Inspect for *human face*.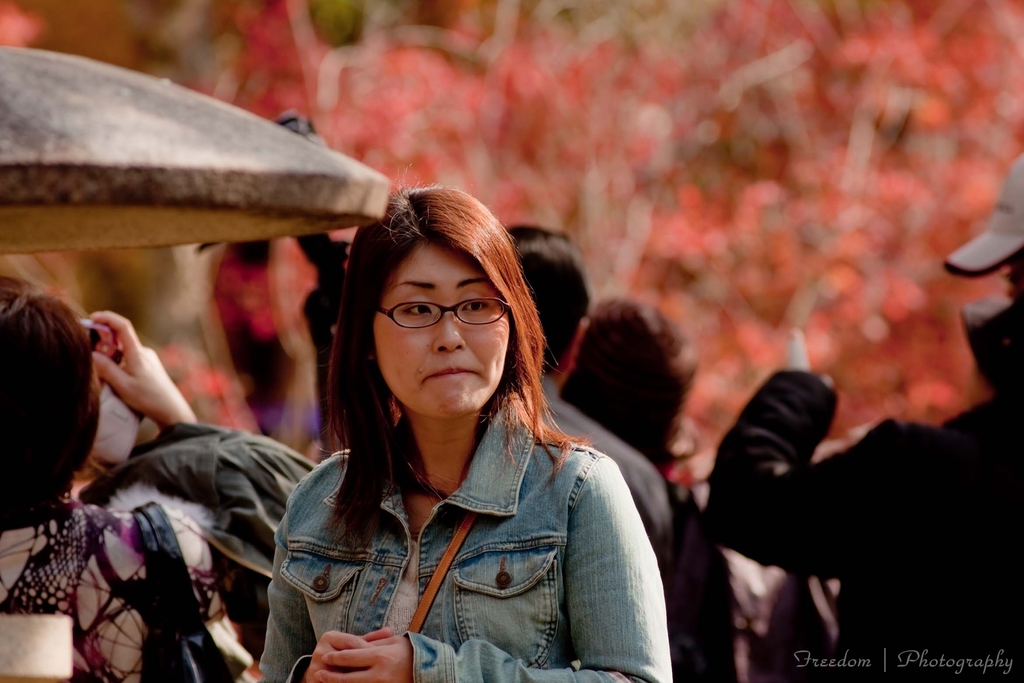
Inspection: region(372, 239, 515, 422).
